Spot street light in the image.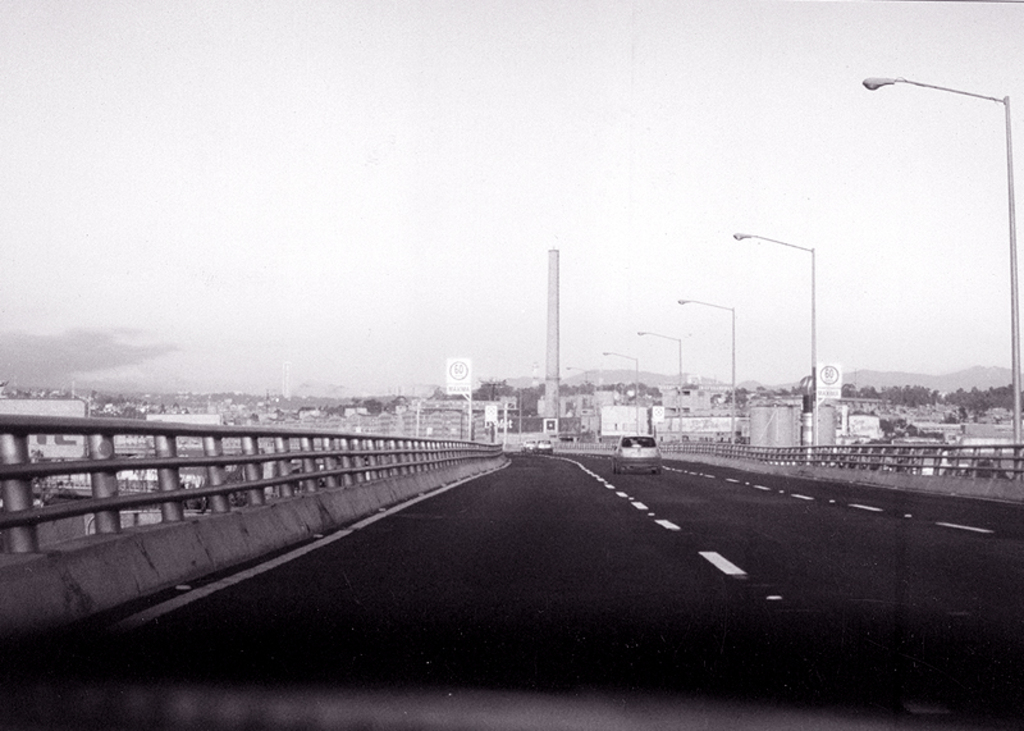
street light found at x1=636, y1=328, x2=681, y2=444.
